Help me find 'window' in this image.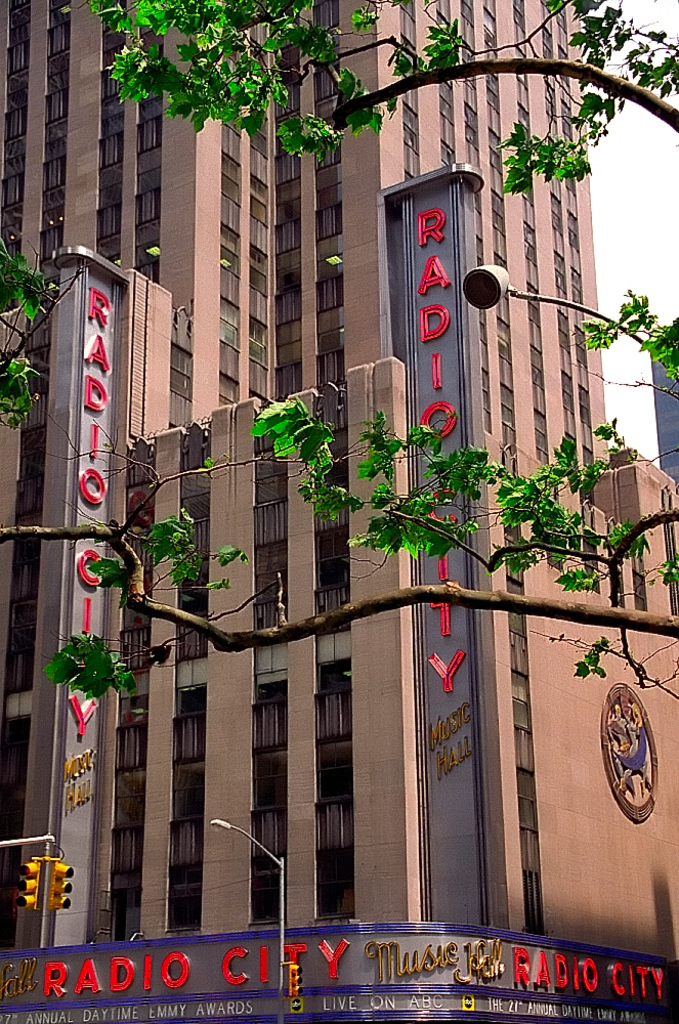
Found it: crop(9, 651, 34, 688).
